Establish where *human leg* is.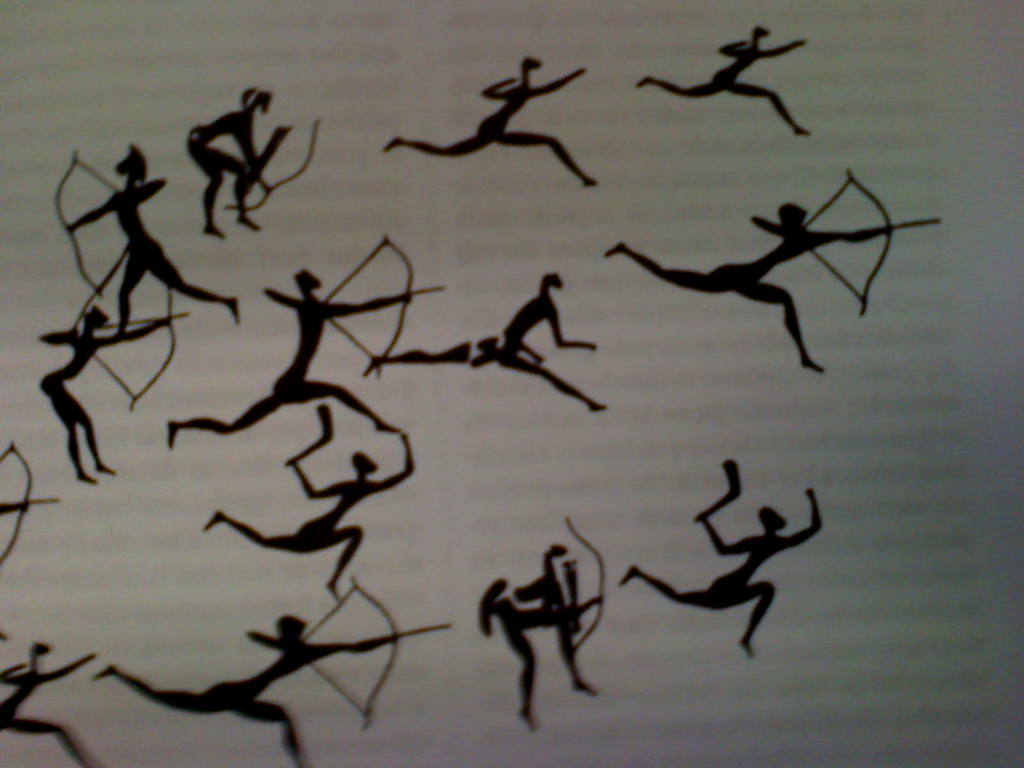
Established at select_region(328, 527, 359, 592).
